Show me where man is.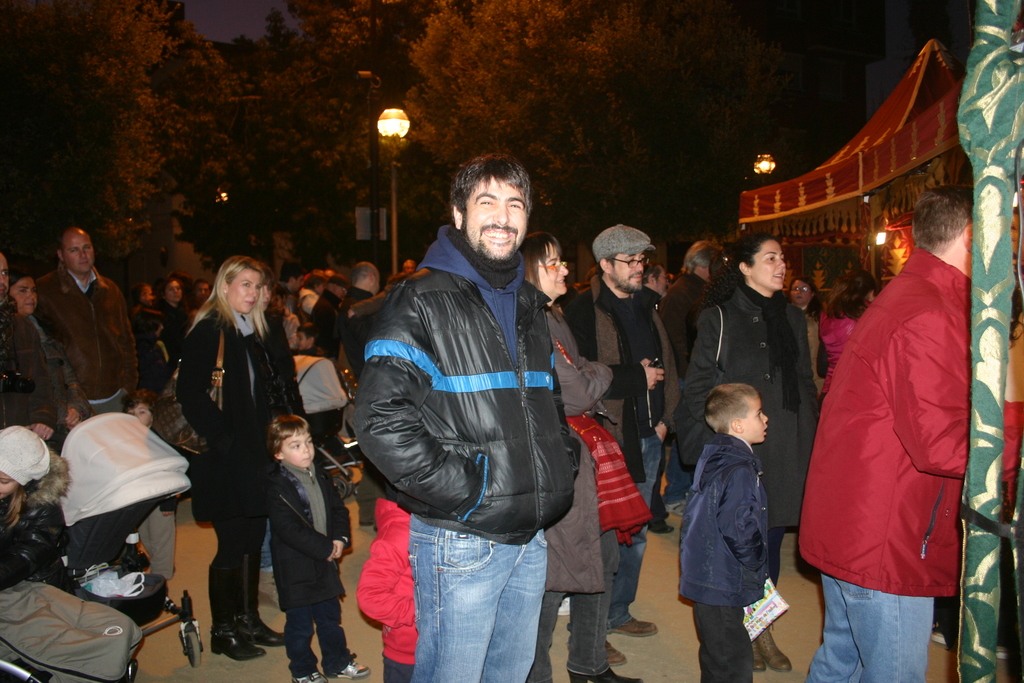
man is at 276, 262, 307, 309.
